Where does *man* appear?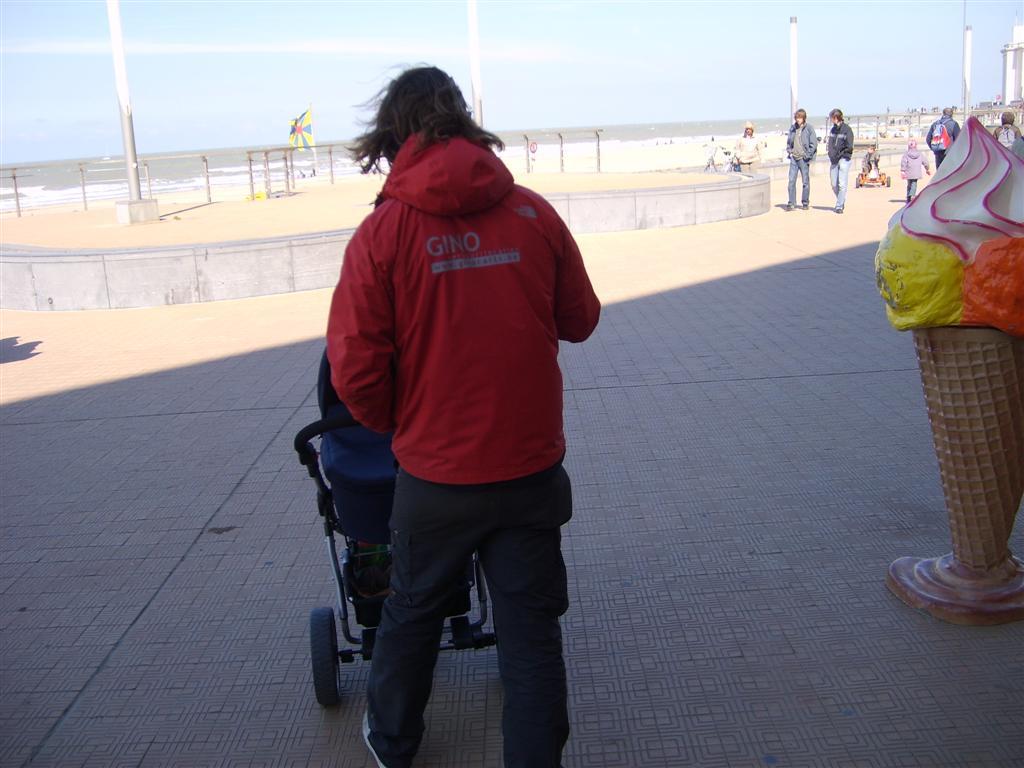
Appears at 823 106 856 215.
